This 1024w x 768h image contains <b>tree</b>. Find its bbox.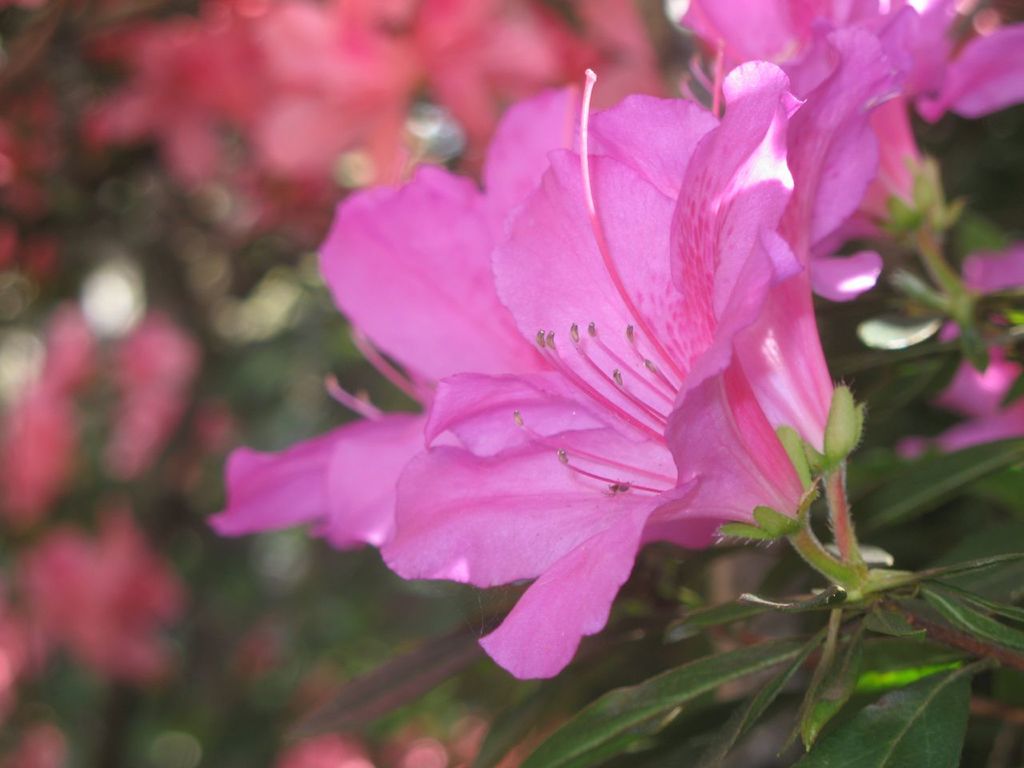
120/0/986/744.
